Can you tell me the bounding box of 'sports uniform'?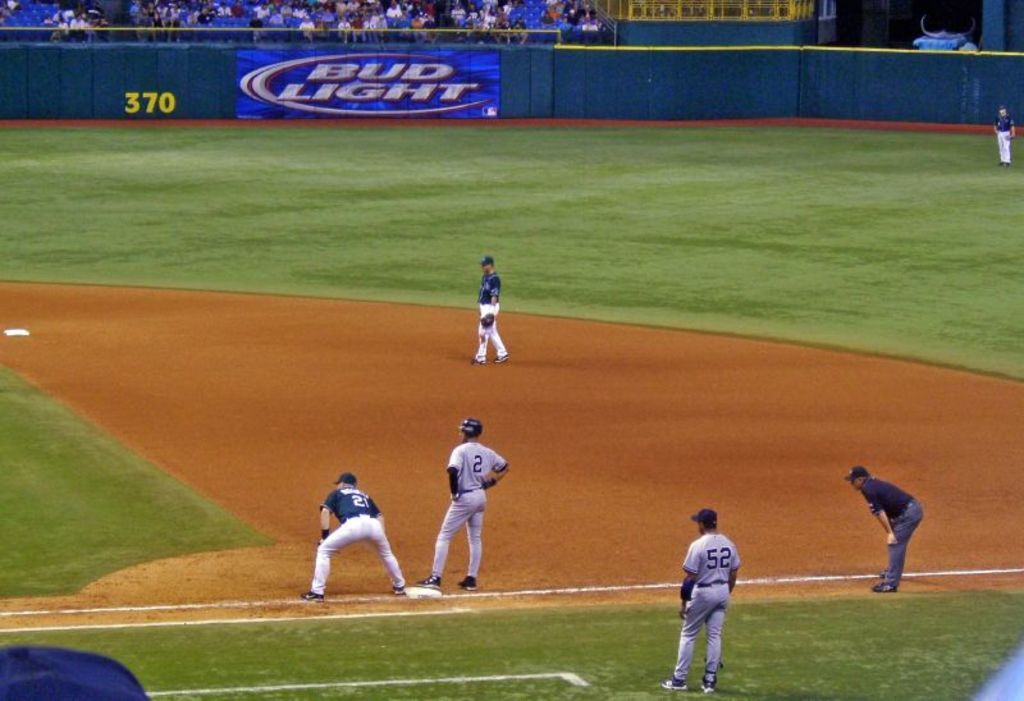
x1=303, y1=472, x2=407, y2=599.
